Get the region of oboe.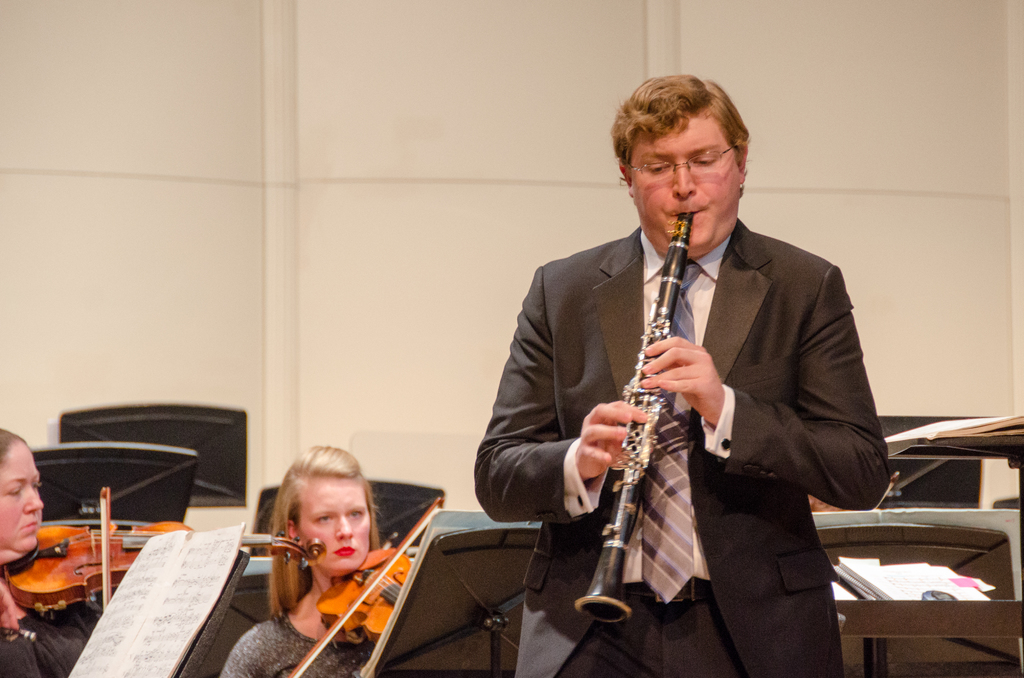
(573,209,696,623).
